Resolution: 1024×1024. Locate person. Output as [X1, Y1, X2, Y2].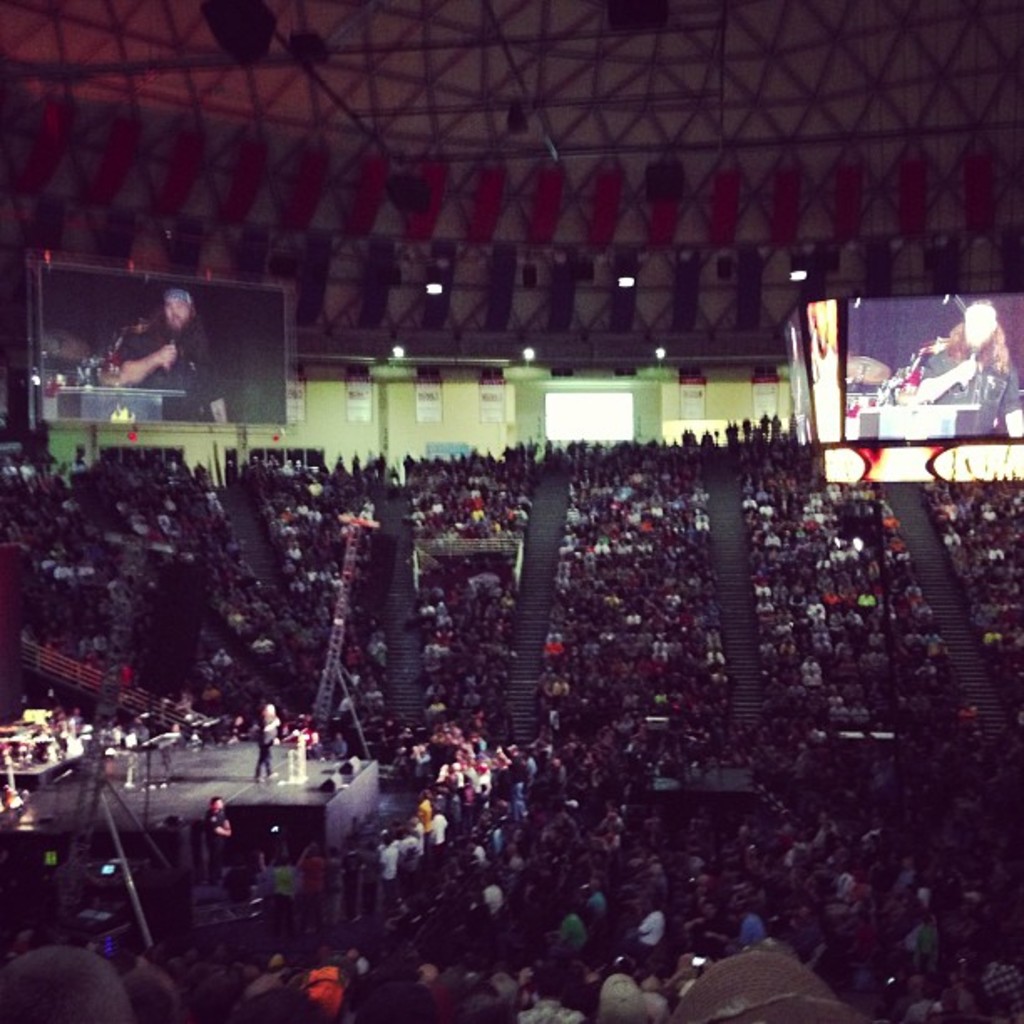
[109, 281, 233, 427].
